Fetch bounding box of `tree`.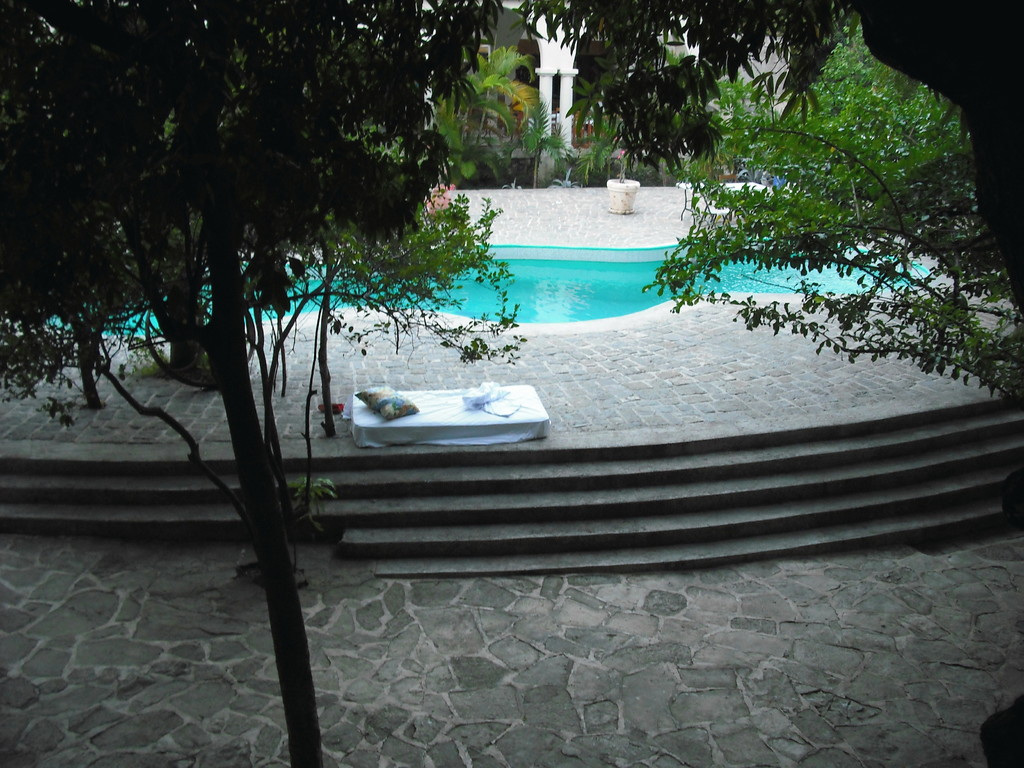
Bbox: (left=629, top=22, right=996, bottom=412).
